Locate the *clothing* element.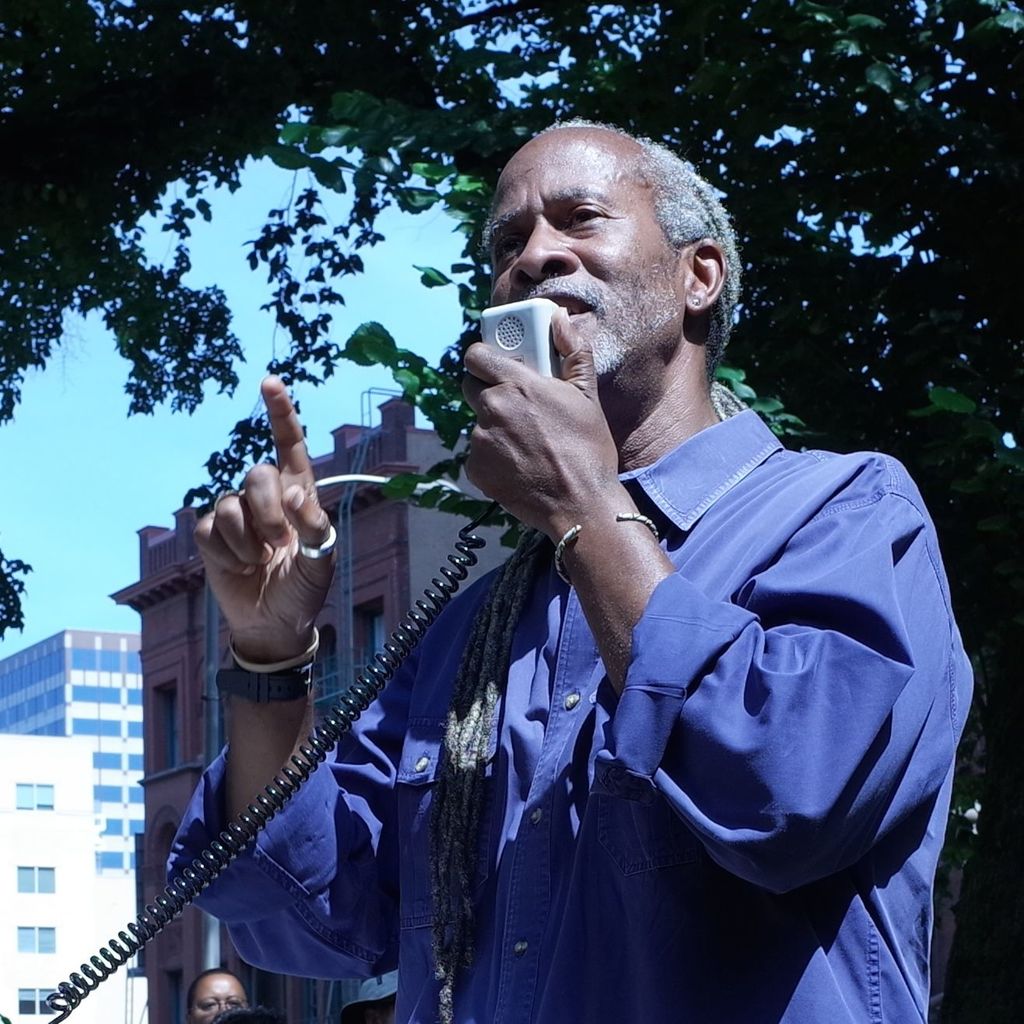
Element bbox: [x1=163, y1=406, x2=975, y2=1023].
